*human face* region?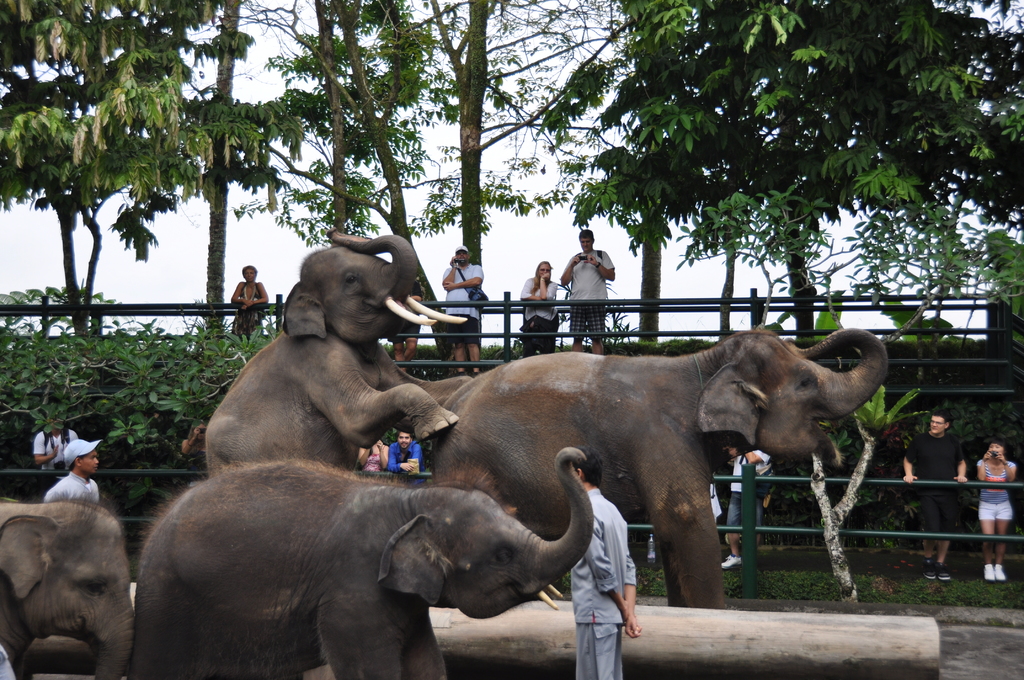
l=928, t=416, r=946, b=435
